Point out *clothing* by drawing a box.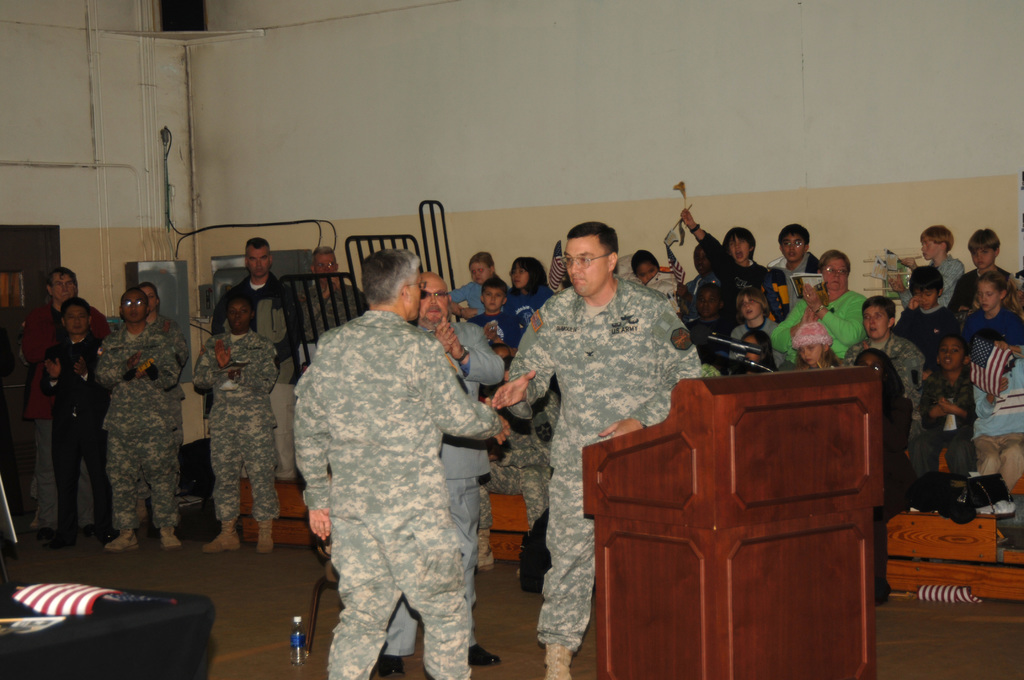
763,248,819,287.
